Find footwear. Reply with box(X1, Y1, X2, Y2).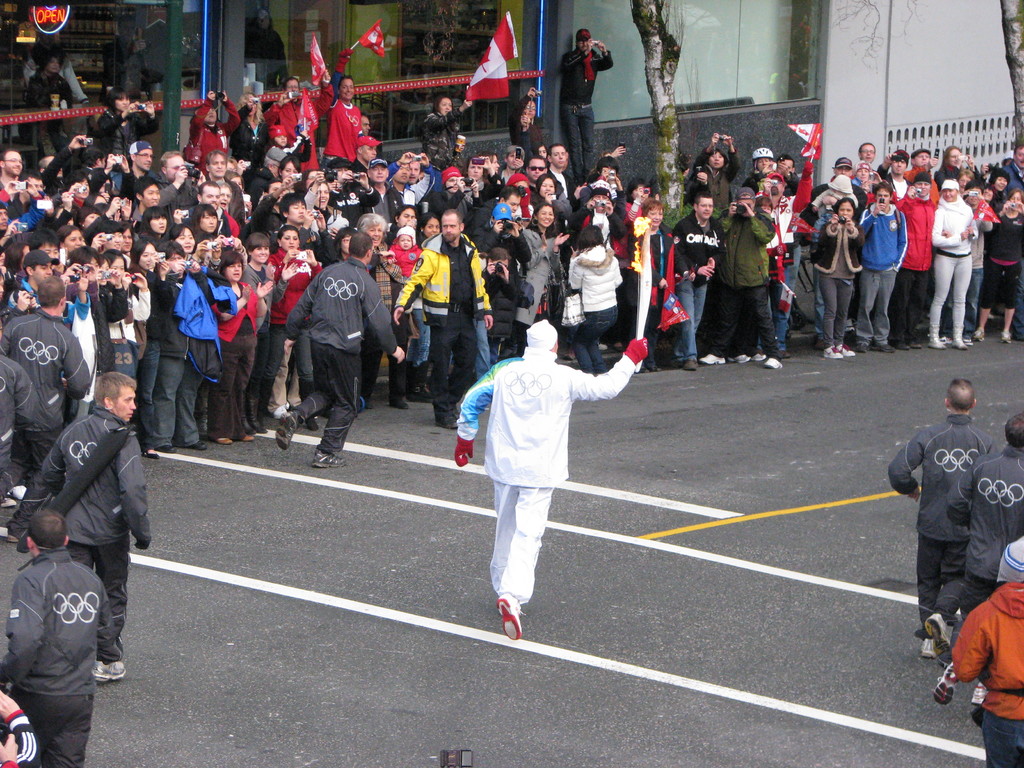
box(184, 440, 210, 456).
